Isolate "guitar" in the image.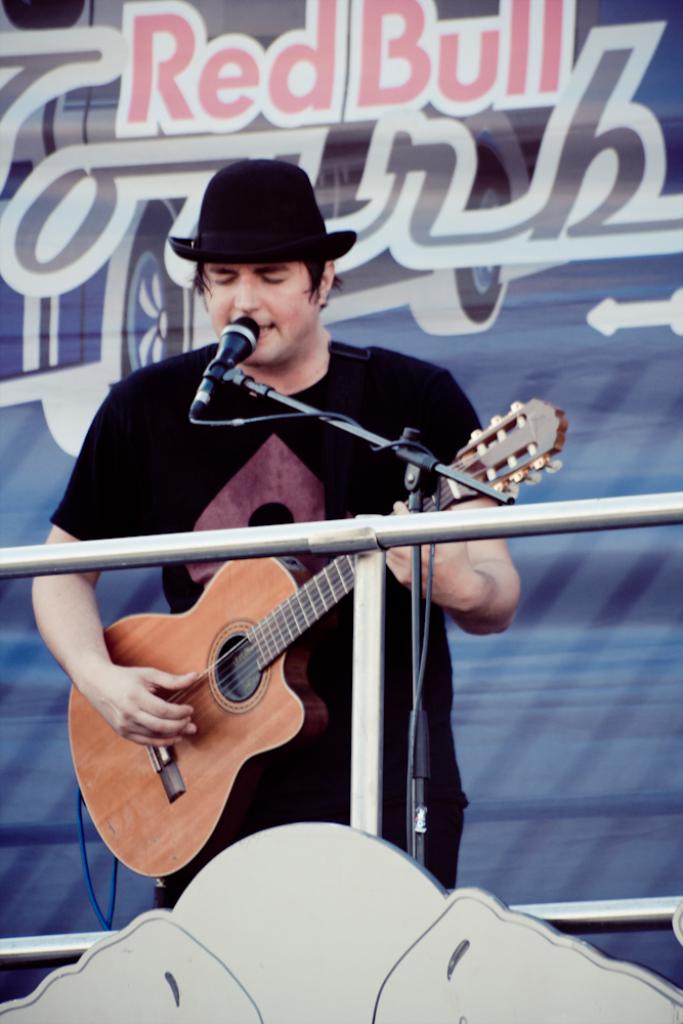
Isolated region: [left=32, top=419, right=550, bottom=877].
